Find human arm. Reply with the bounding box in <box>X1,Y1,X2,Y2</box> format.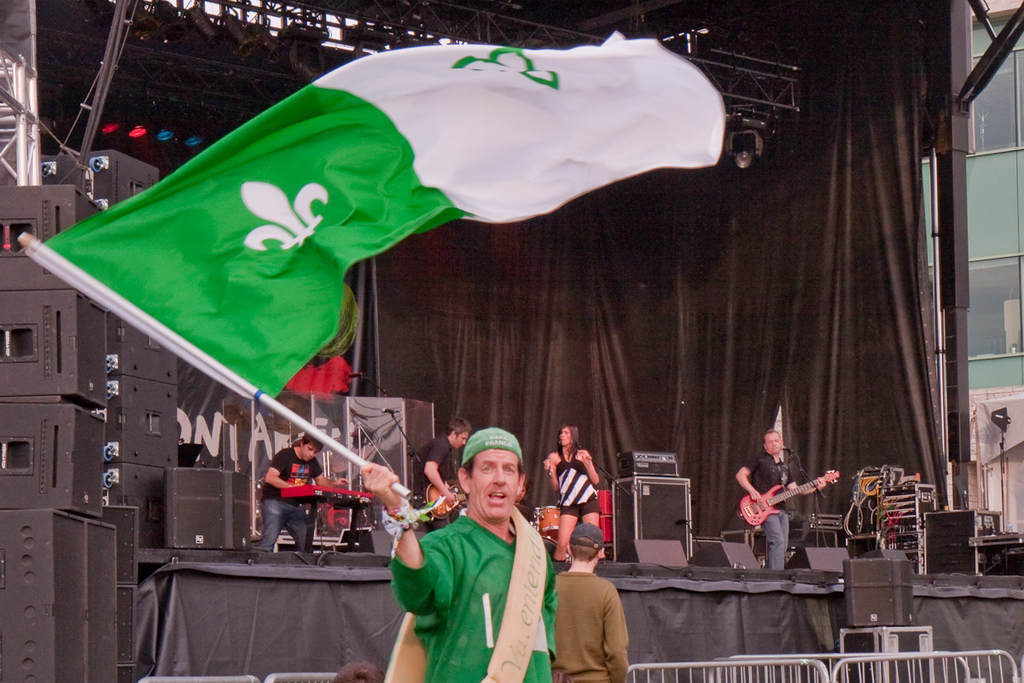
<box>575,445,600,488</box>.
